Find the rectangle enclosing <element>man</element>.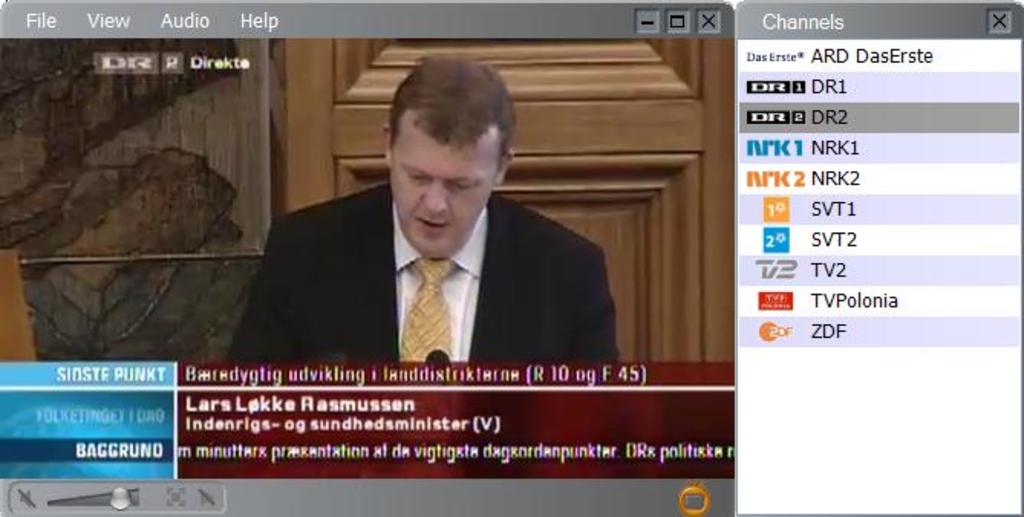
[left=240, top=87, right=638, bottom=389].
